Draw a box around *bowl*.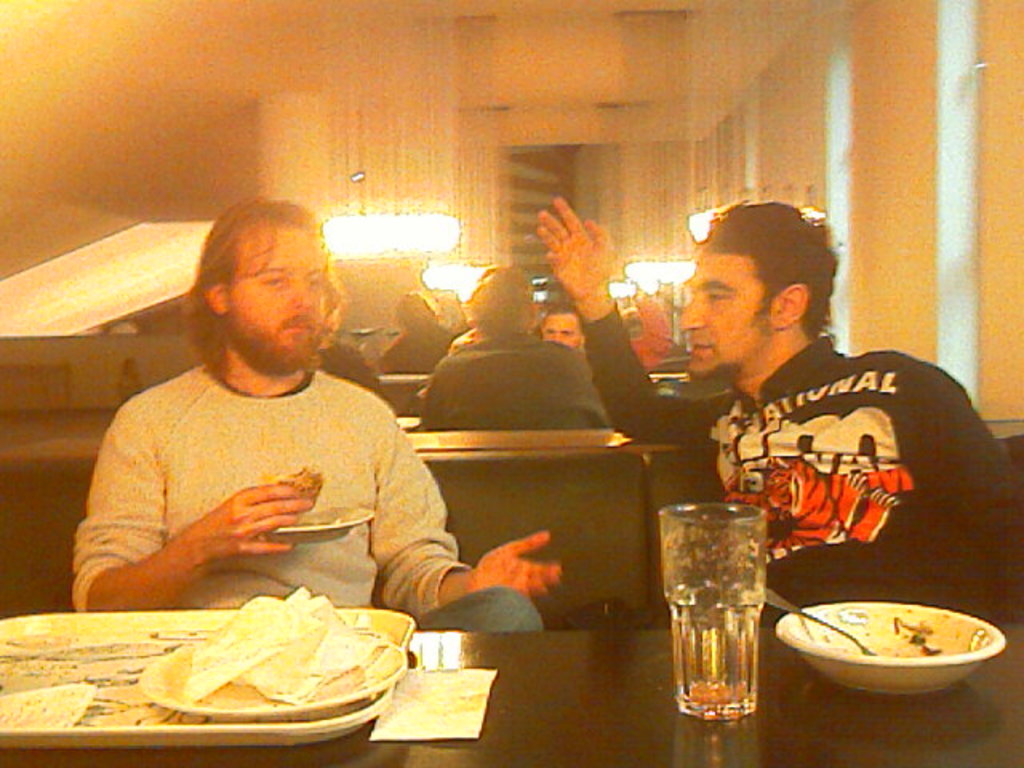
776 598 1011 707.
